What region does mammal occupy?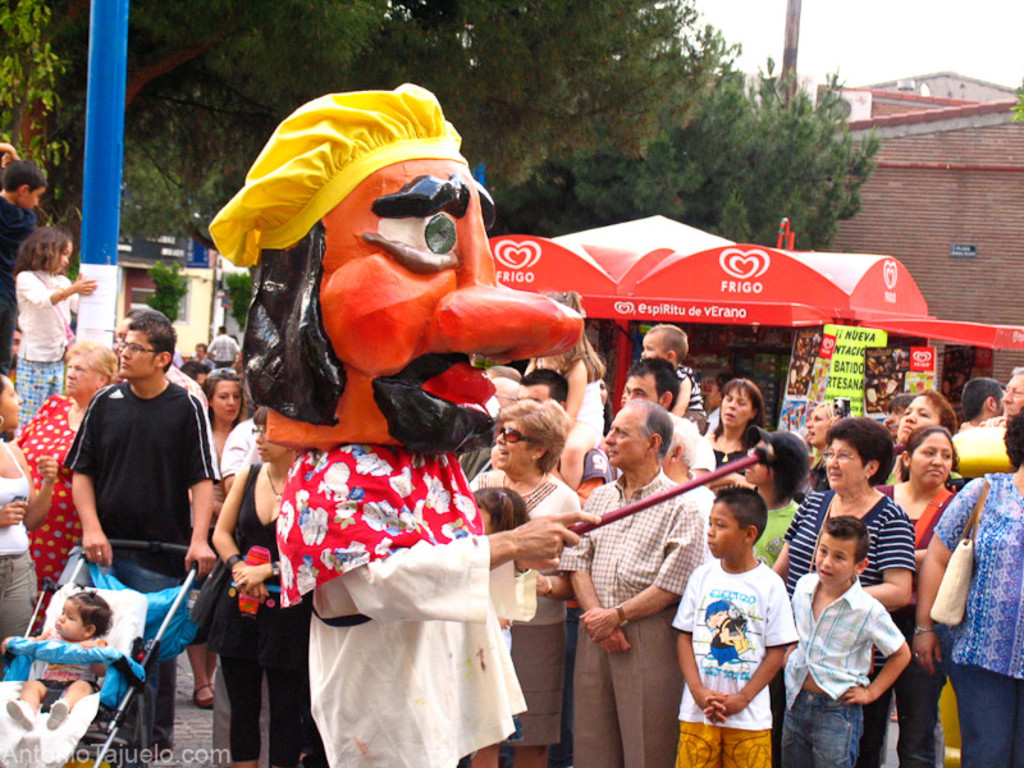
635, 320, 705, 417.
